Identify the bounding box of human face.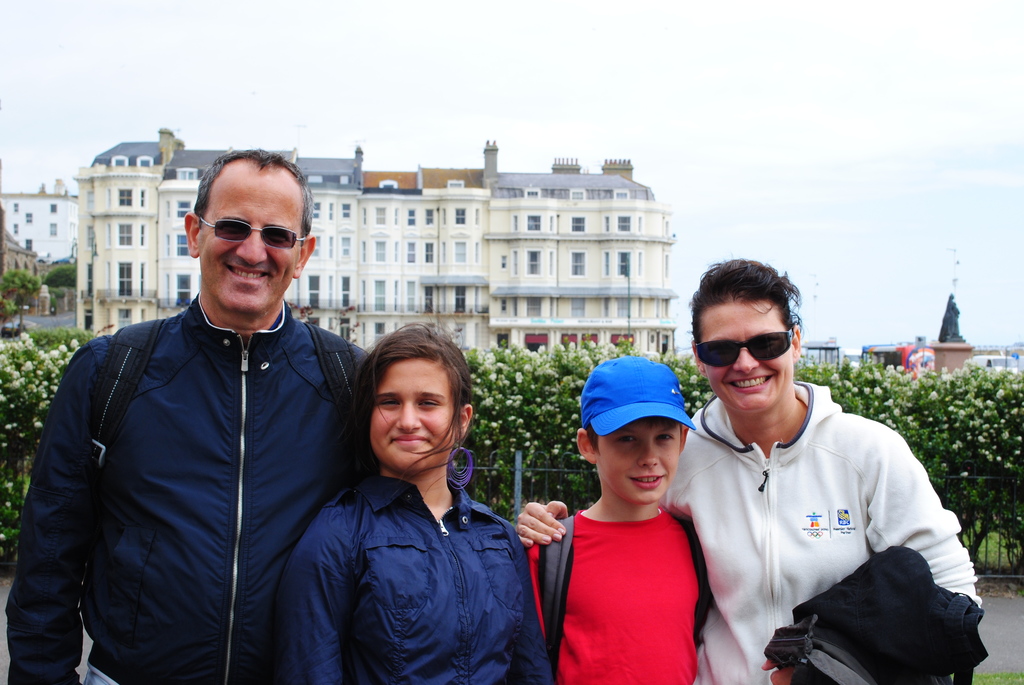
BBox(201, 154, 306, 319).
